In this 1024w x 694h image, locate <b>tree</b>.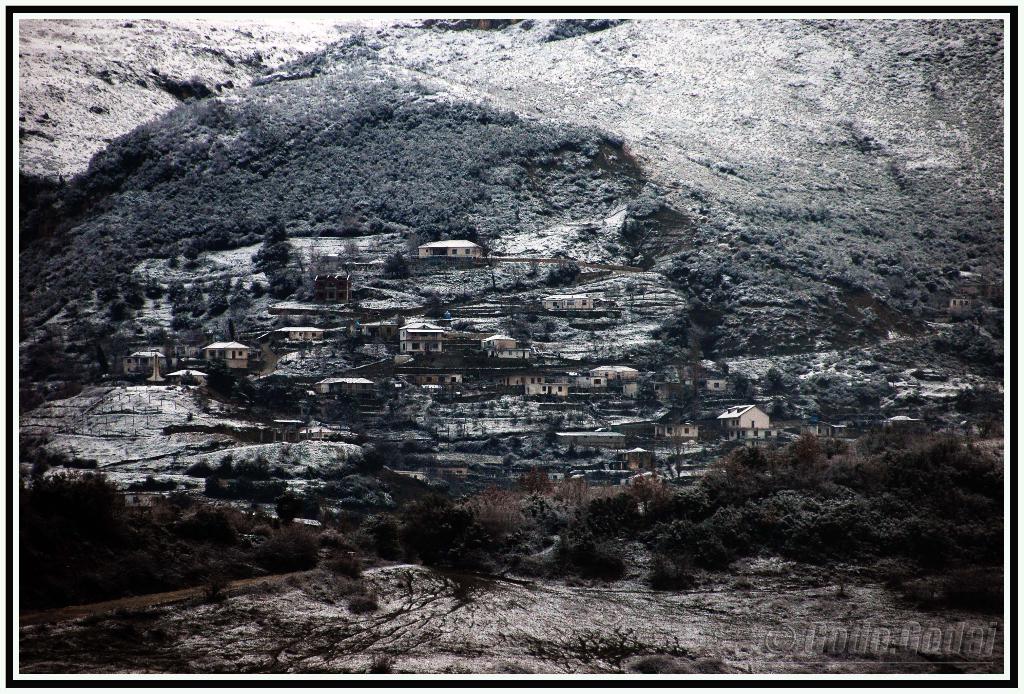
Bounding box: bbox(630, 474, 662, 515).
